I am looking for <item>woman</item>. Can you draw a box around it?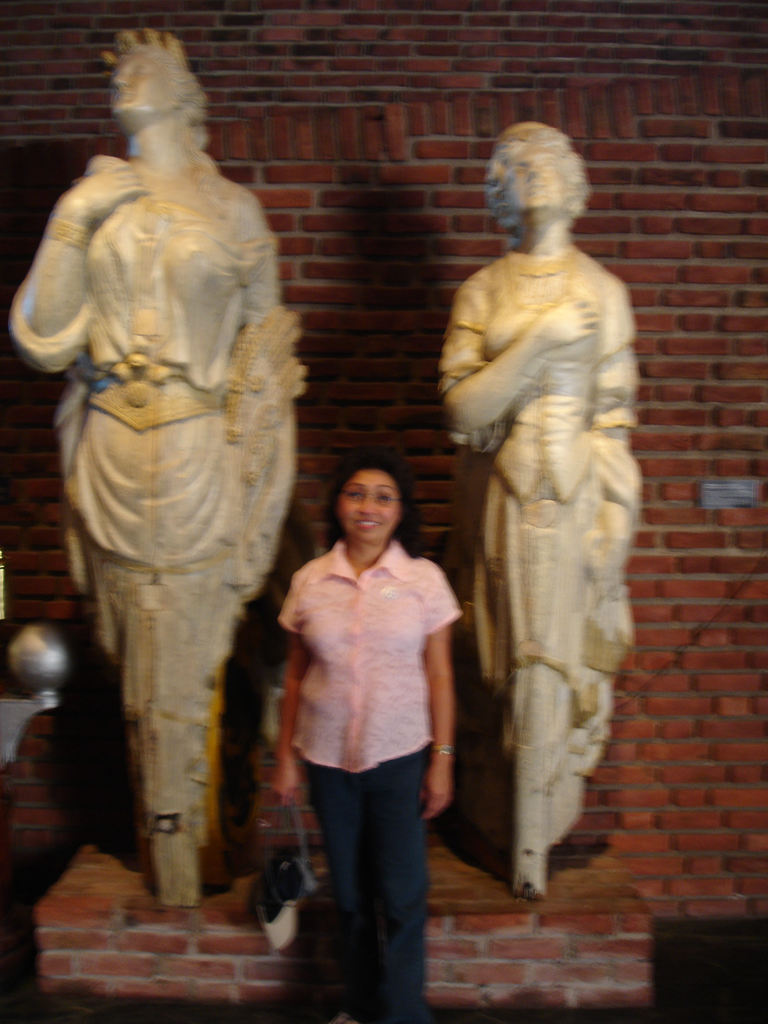
Sure, the bounding box is [x1=9, y1=29, x2=310, y2=903].
